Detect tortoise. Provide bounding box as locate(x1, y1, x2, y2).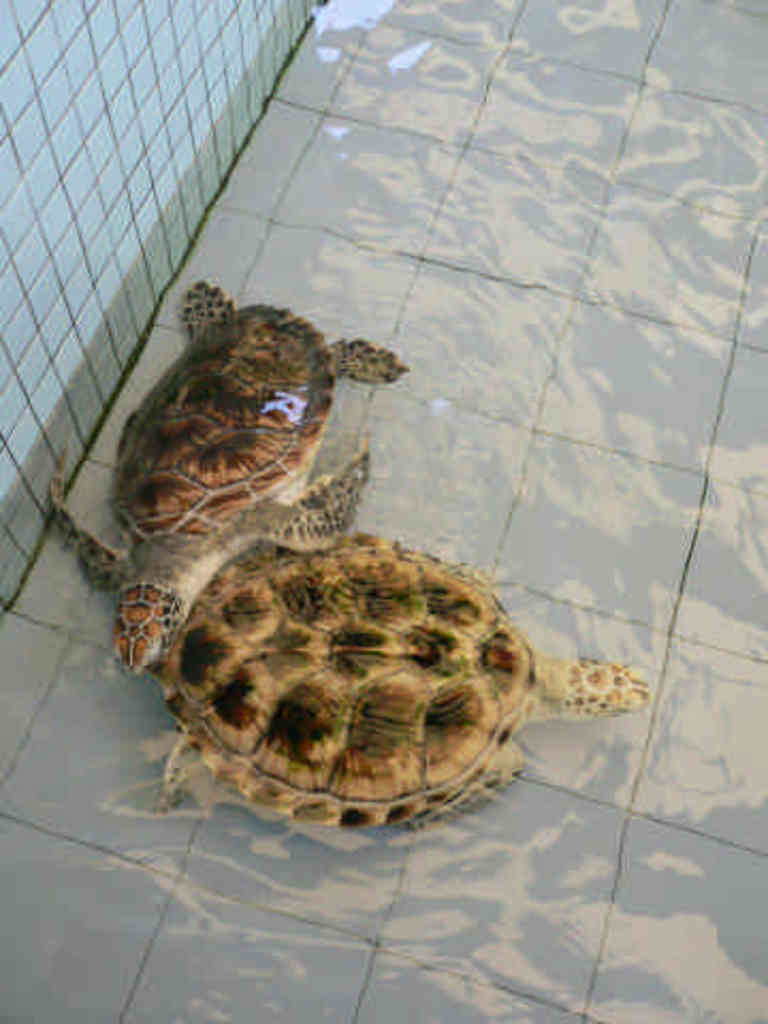
locate(43, 275, 416, 678).
